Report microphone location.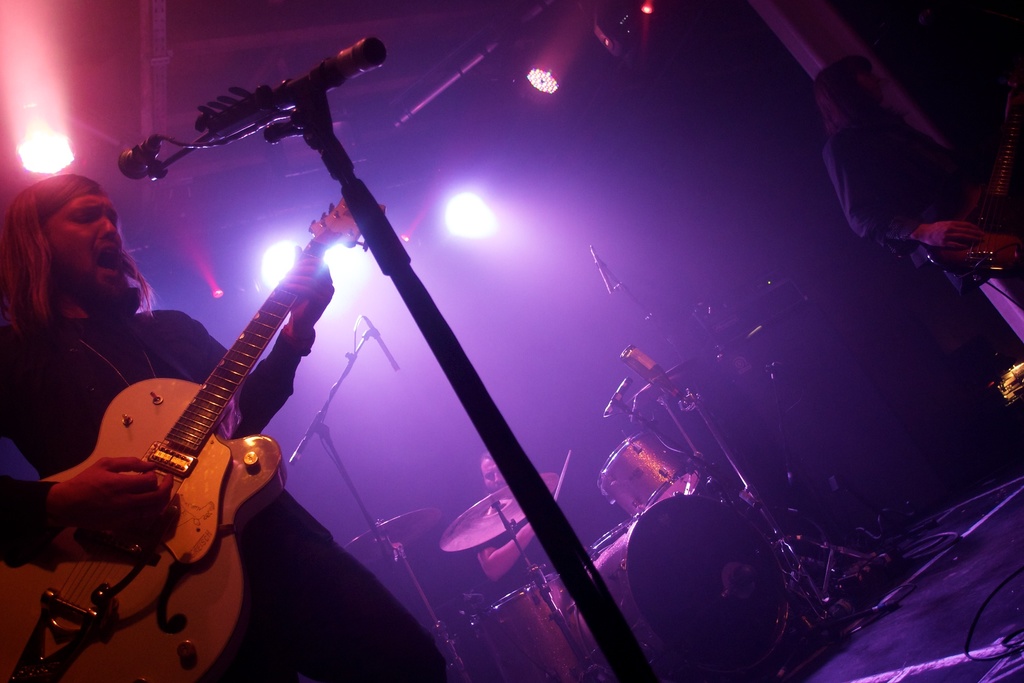
Report: bbox=(362, 315, 400, 368).
